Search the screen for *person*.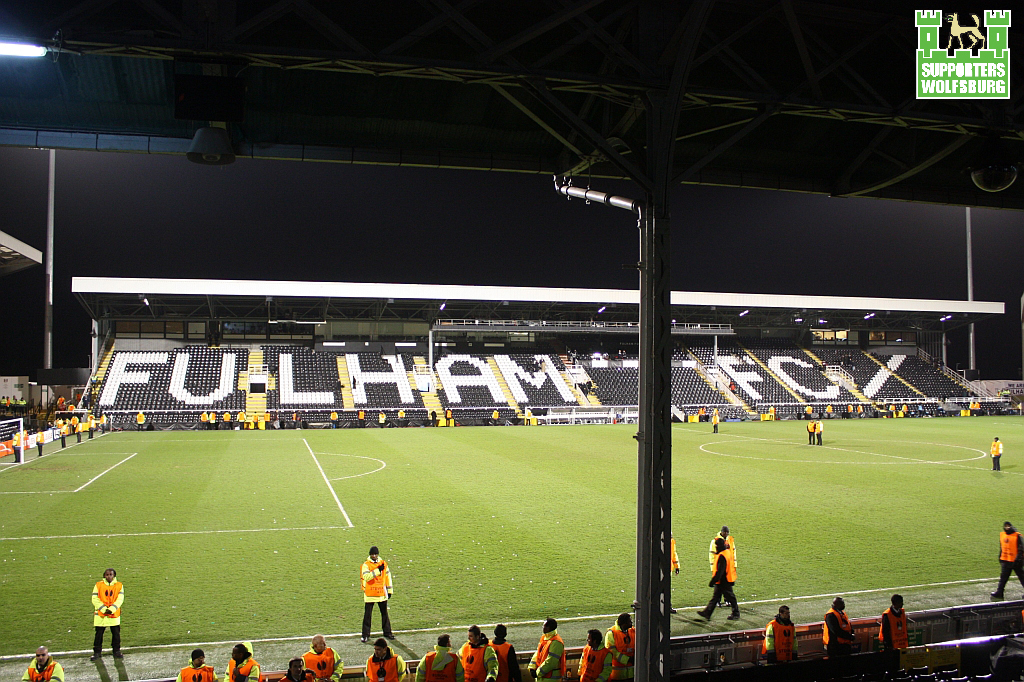
Found at (67, 400, 75, 410).
